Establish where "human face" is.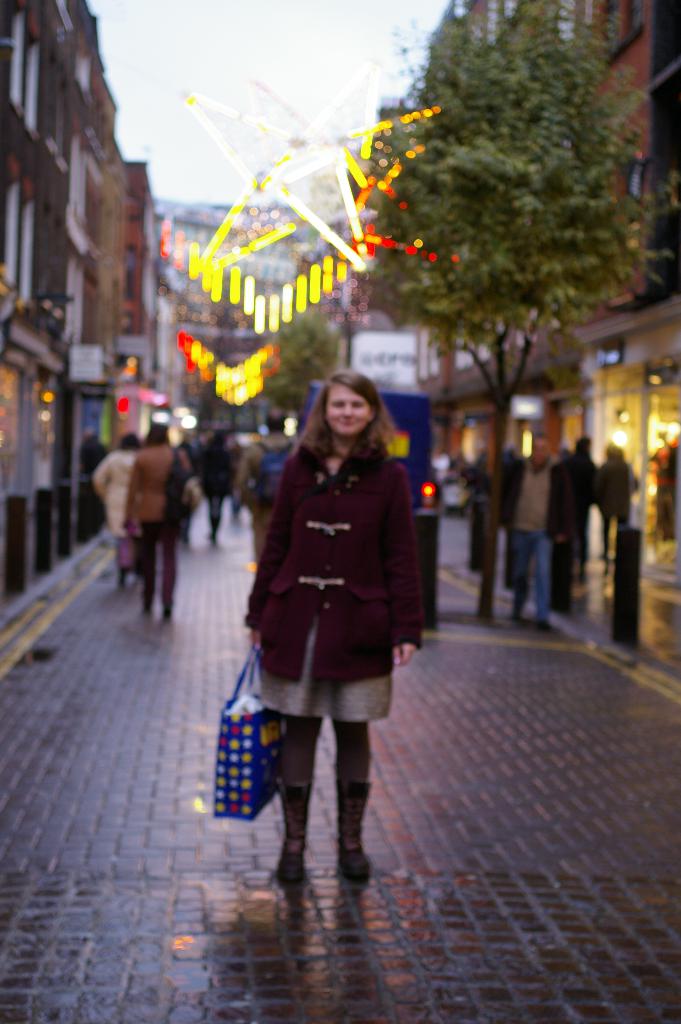
Established at bbox=[325, 381, 375, 438].
